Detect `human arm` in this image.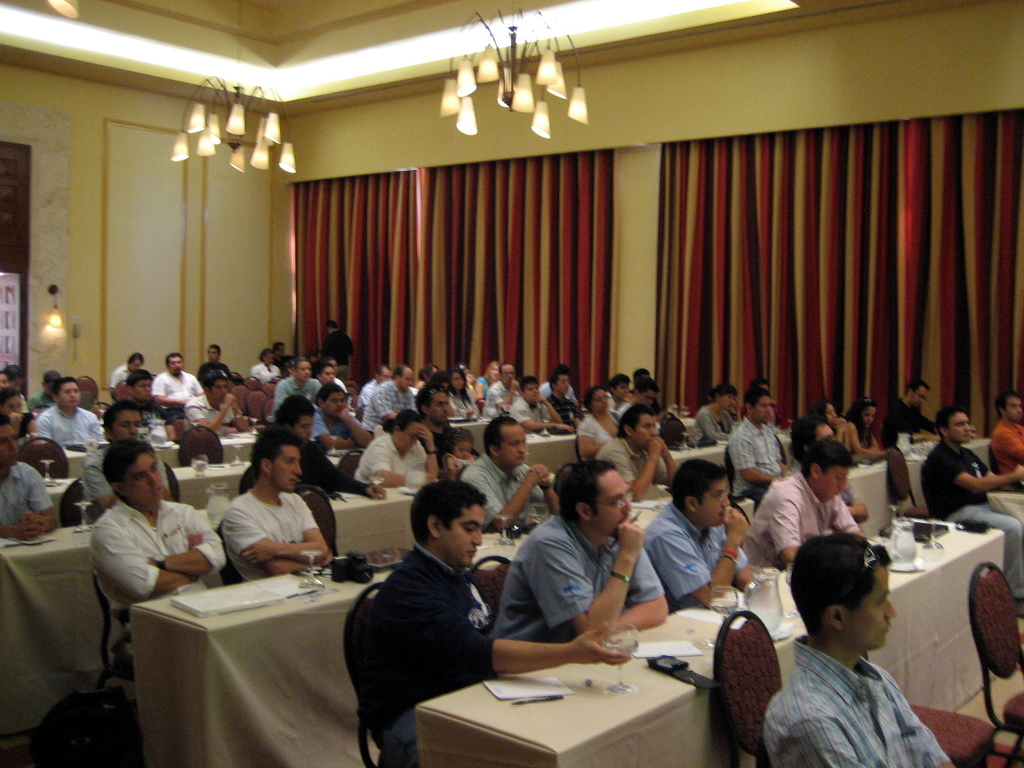
Detection: rect(765, 484, 800, 567).
